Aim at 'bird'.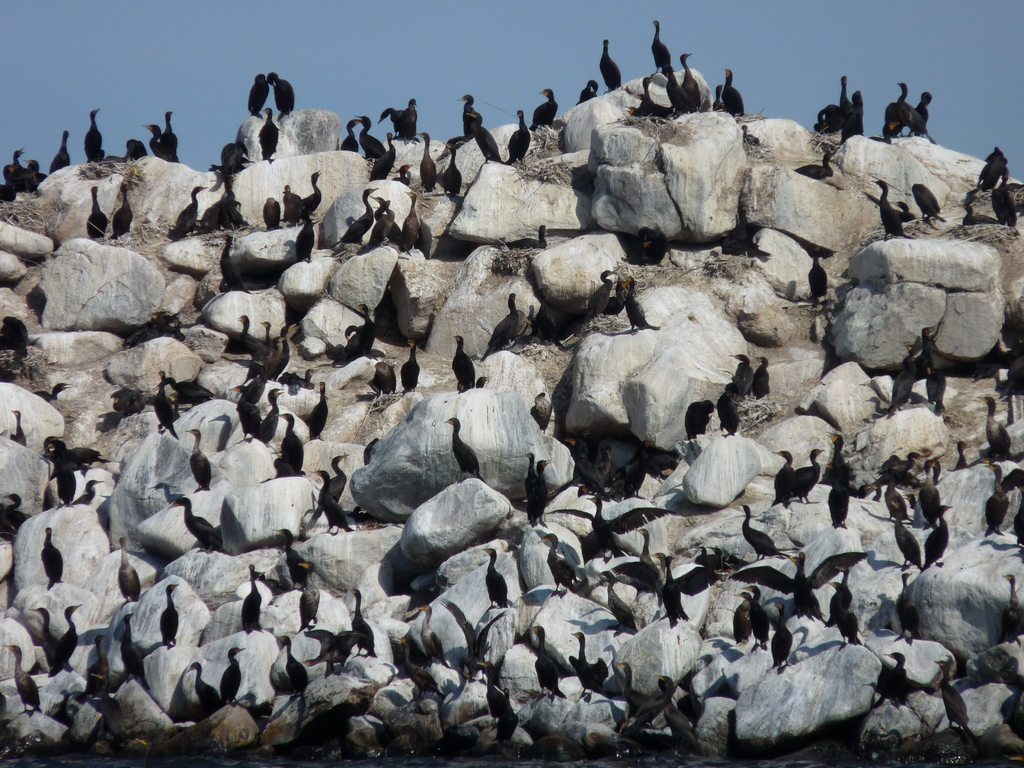
Aimed at 404 348 428 394.
